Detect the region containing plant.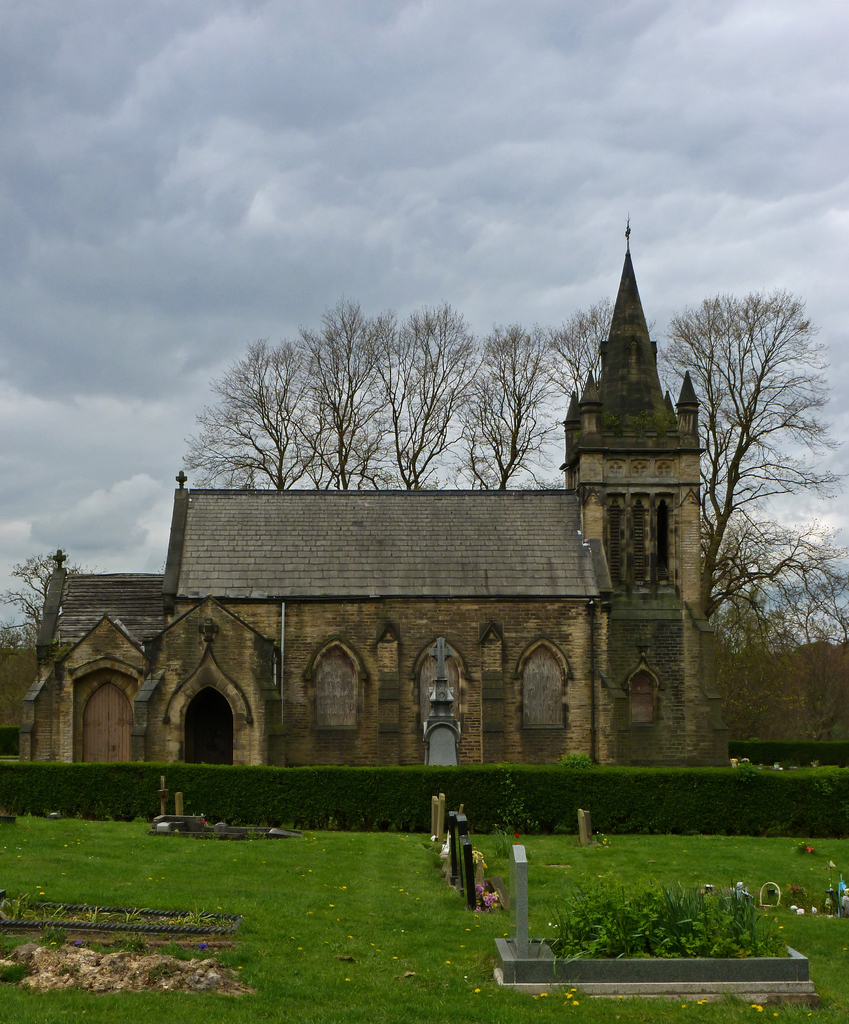
81,903,106,927.
